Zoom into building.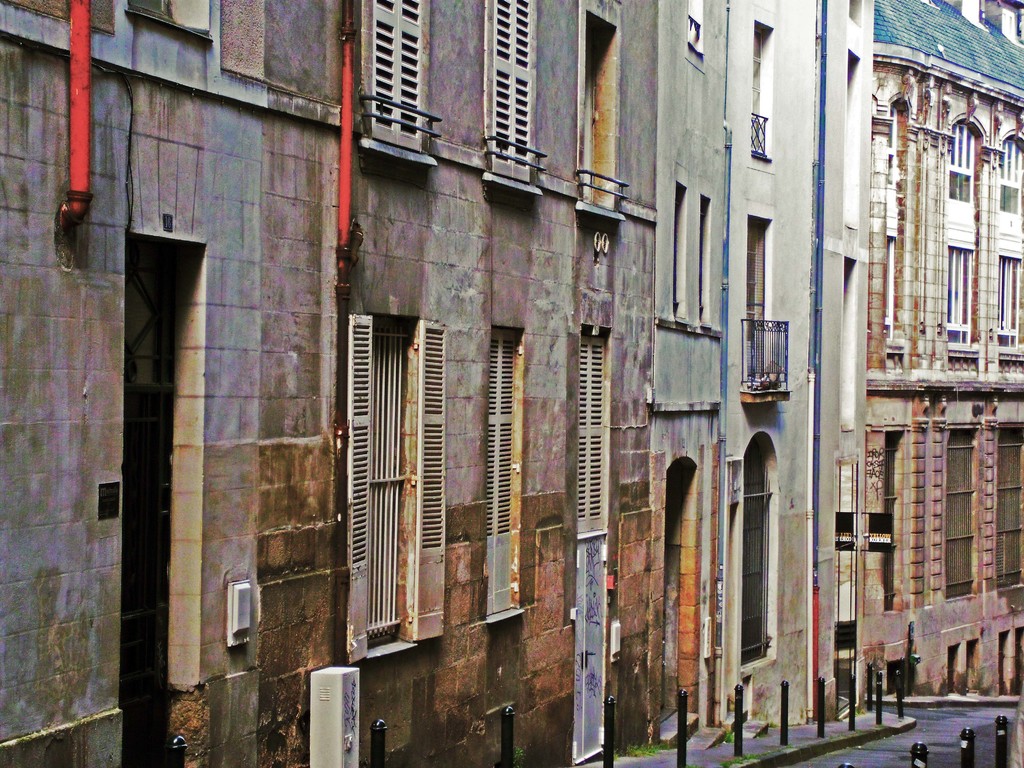
Zoom target: Rect(664, 0, 873, 748).
